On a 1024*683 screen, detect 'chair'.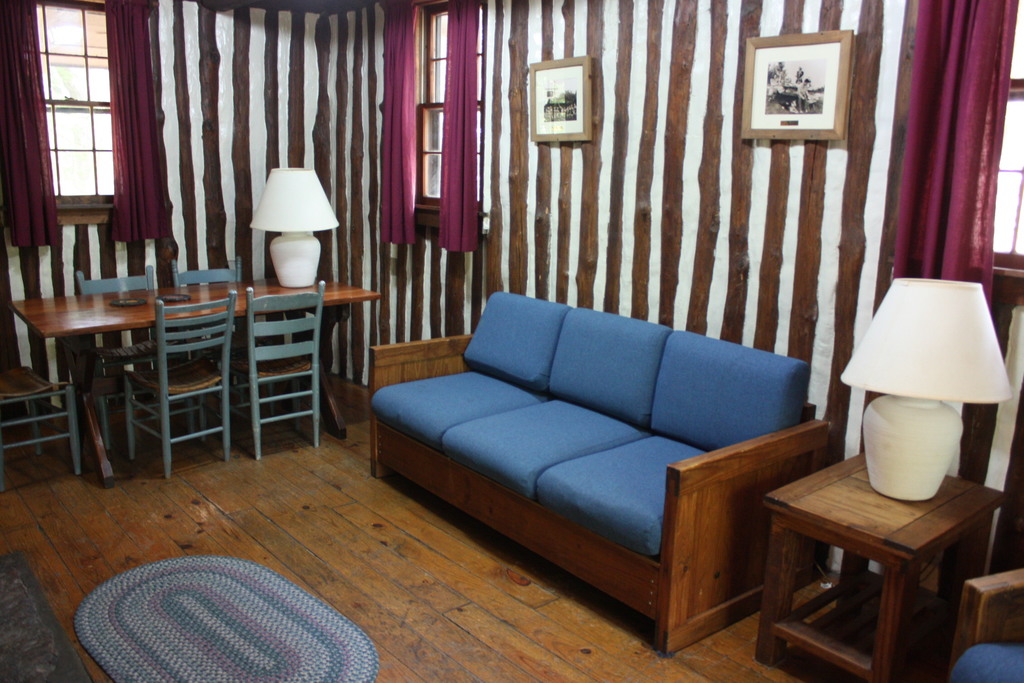
947,567,1023,682.
